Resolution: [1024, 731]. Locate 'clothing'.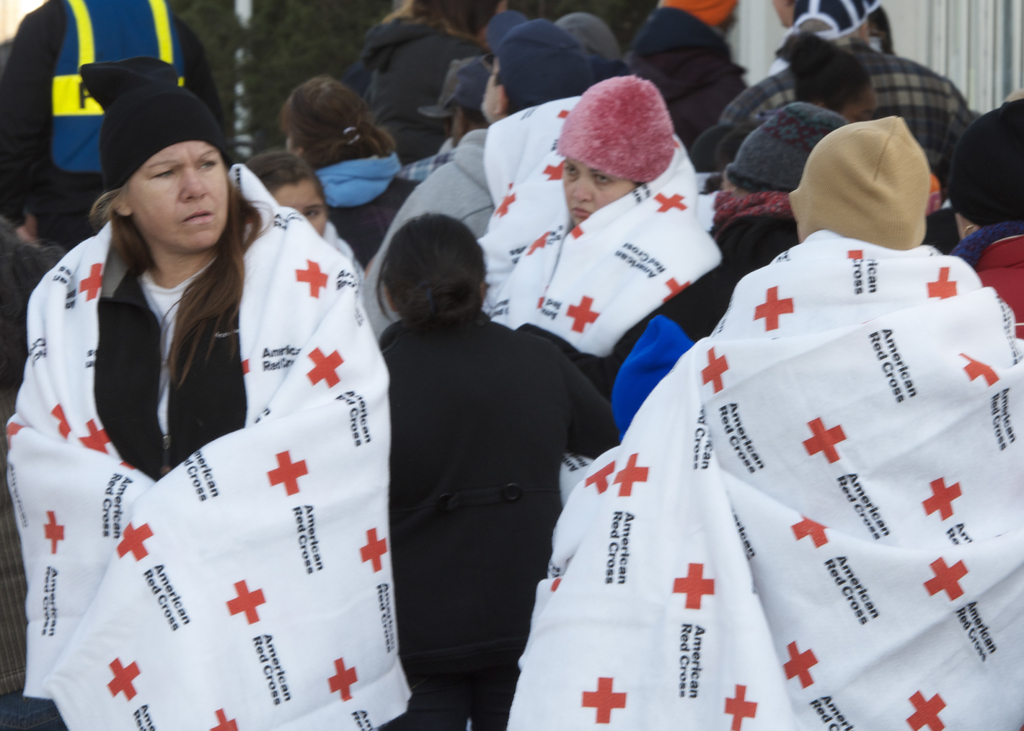
{"x1": 611, "y1": 188, "x2": 802, "y2": 431}.
